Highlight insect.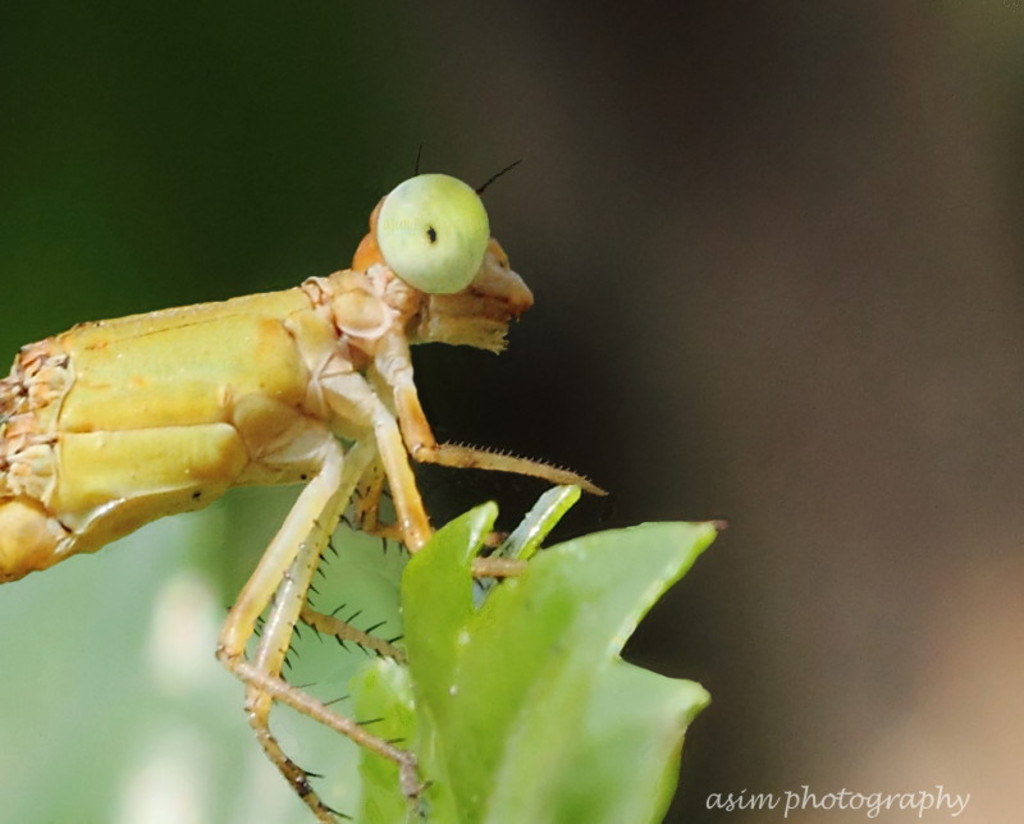
Highlighted region: {"x1": 0, "y1": 159, "x2": 609, "y2": 823}.
